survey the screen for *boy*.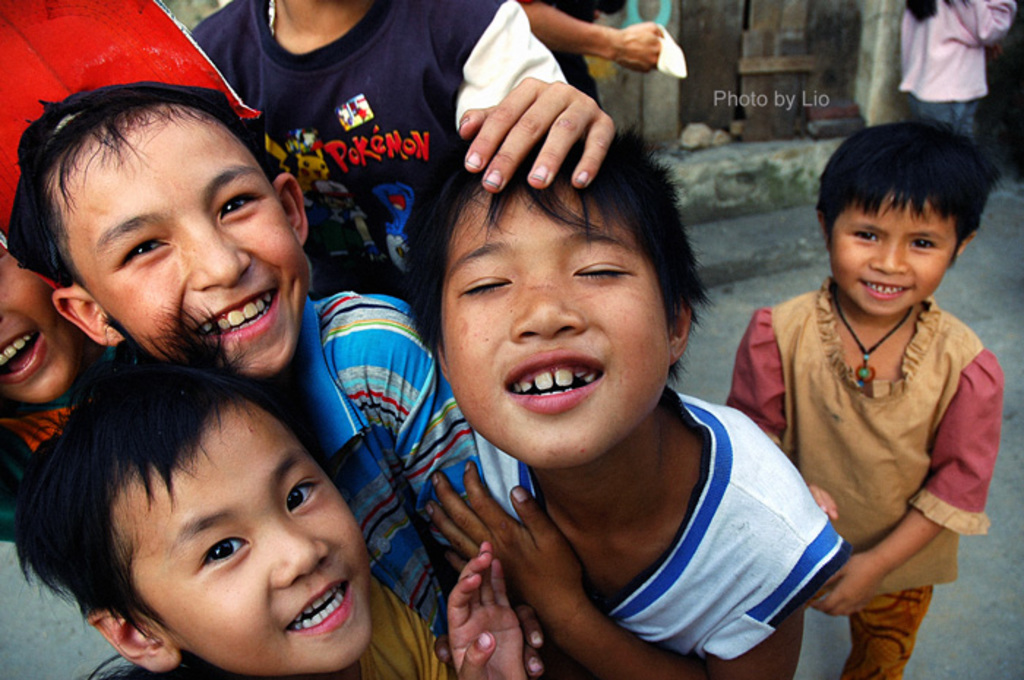
Survey found: {"left": 4, "top": 89, "right": 540, "bottom": 679}.
